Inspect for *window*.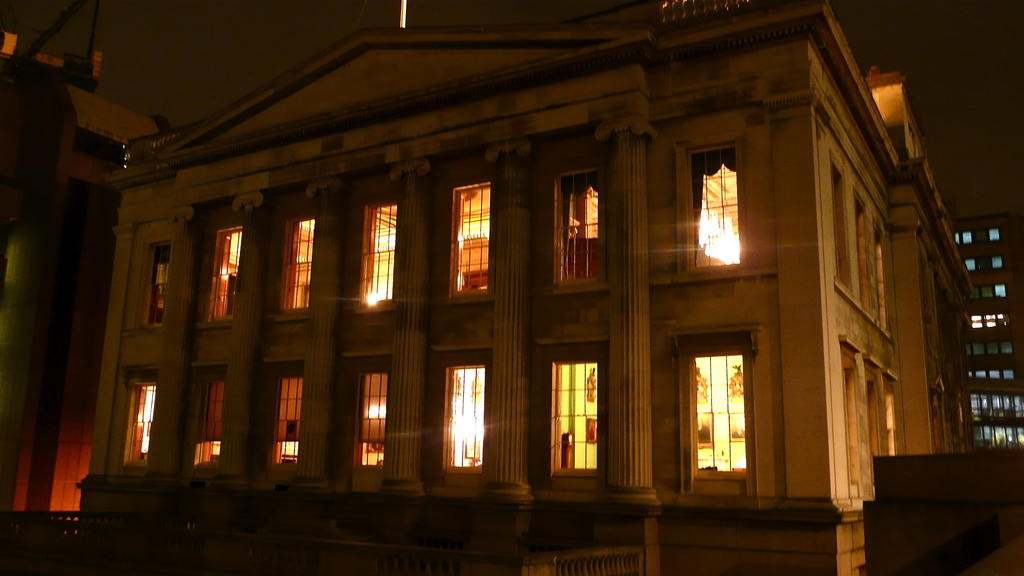
Inspection: 996 288 1006 296.
